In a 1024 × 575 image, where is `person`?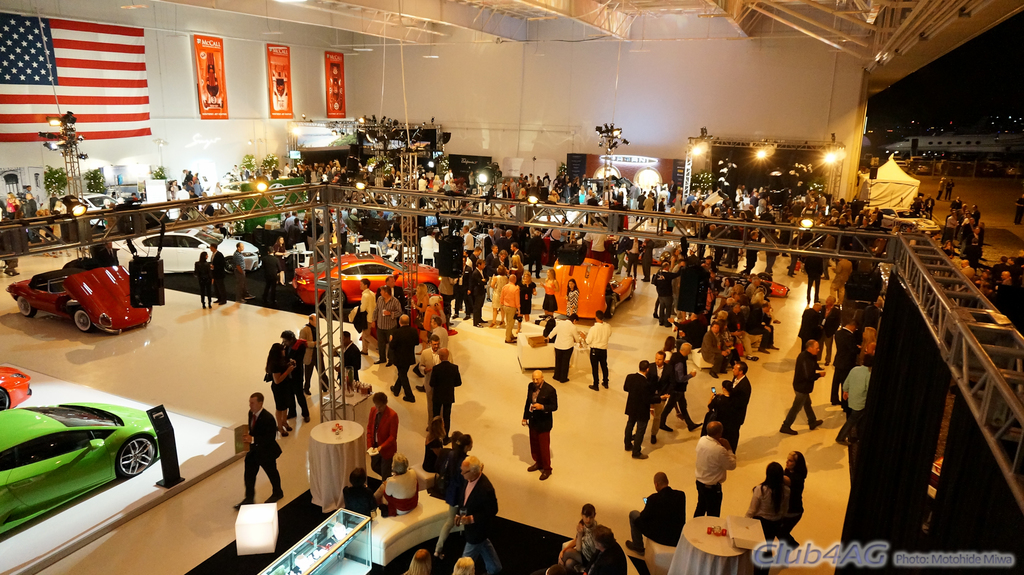
783, 453, 801, 518.
